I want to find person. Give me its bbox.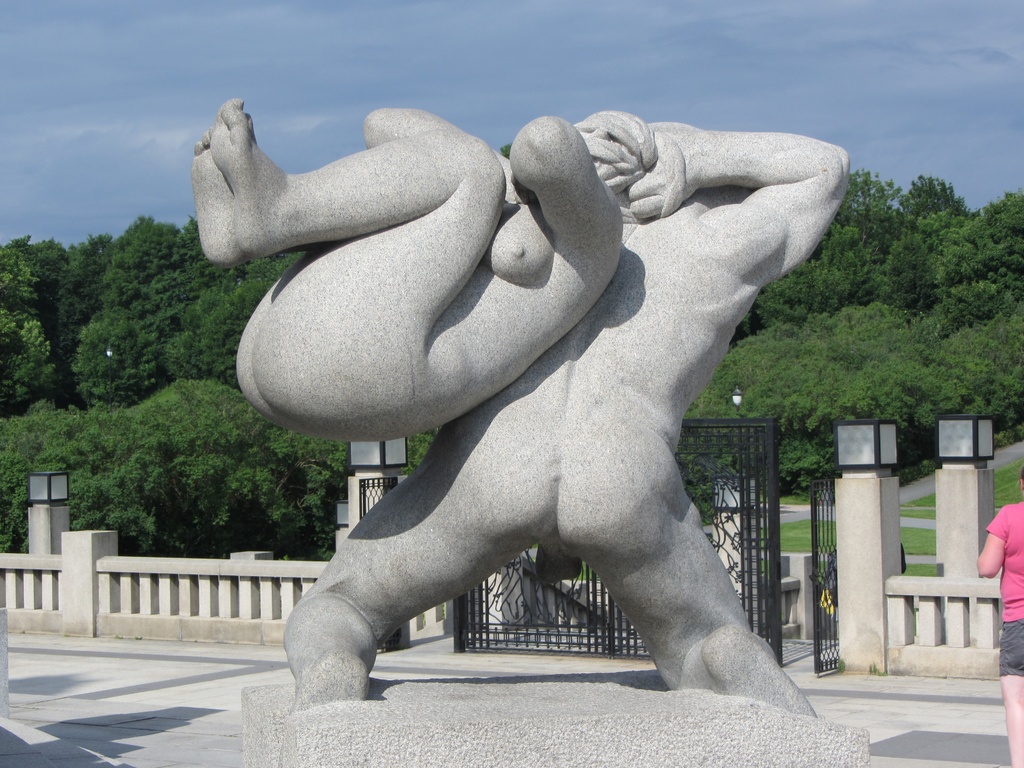
(x1=277, y1=120, x2=851, y2=714).
